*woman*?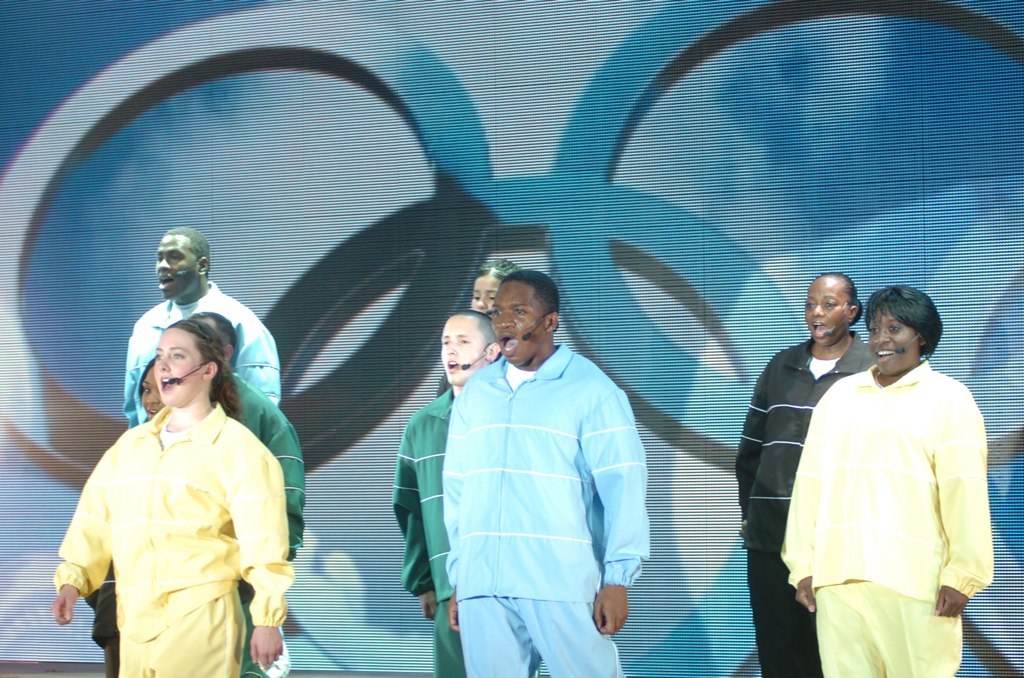
55,257,293,677
